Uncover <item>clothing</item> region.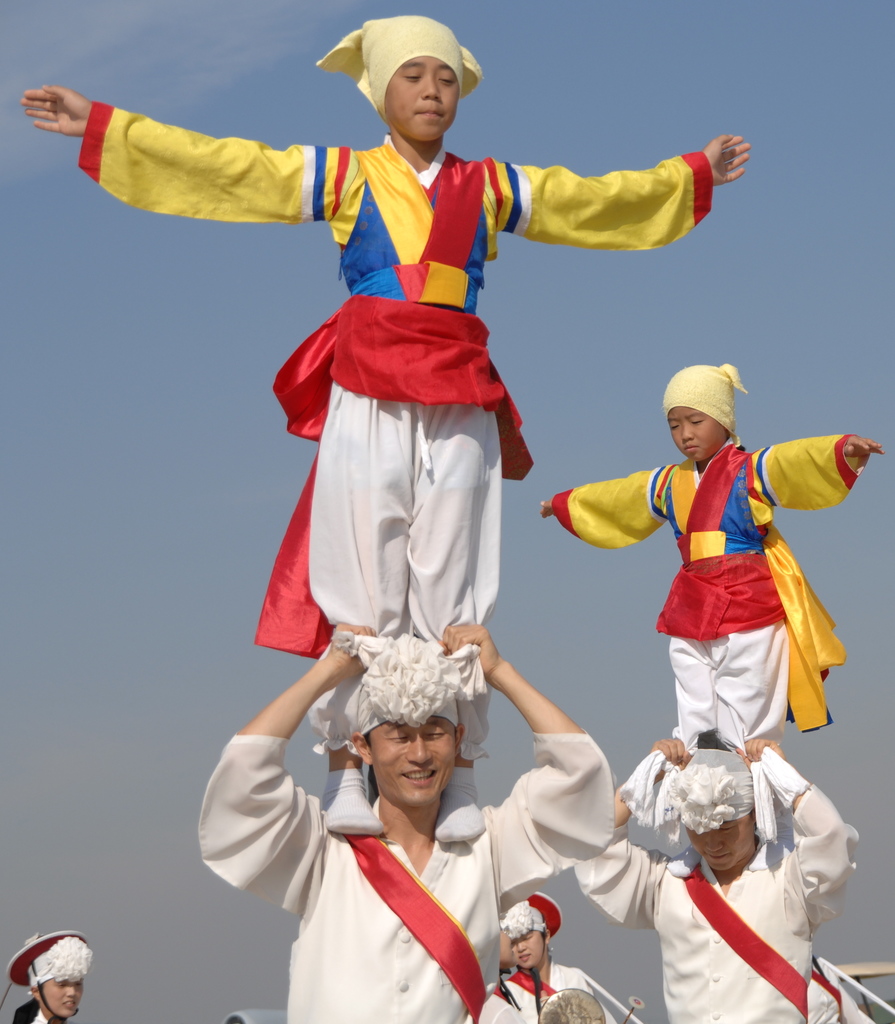
Uncovered: [left=184, top=715, right=621, bottom=1023].
